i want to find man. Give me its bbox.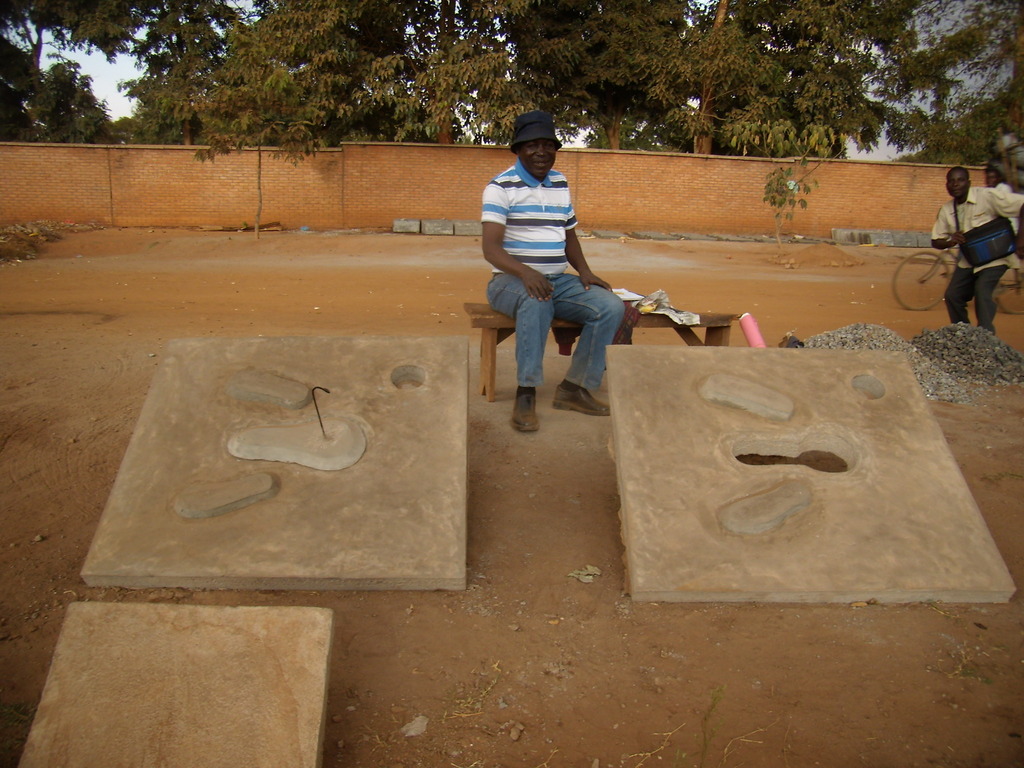
{"left": 925, "top": 161, "right": 1023, "bottom": 337}.
